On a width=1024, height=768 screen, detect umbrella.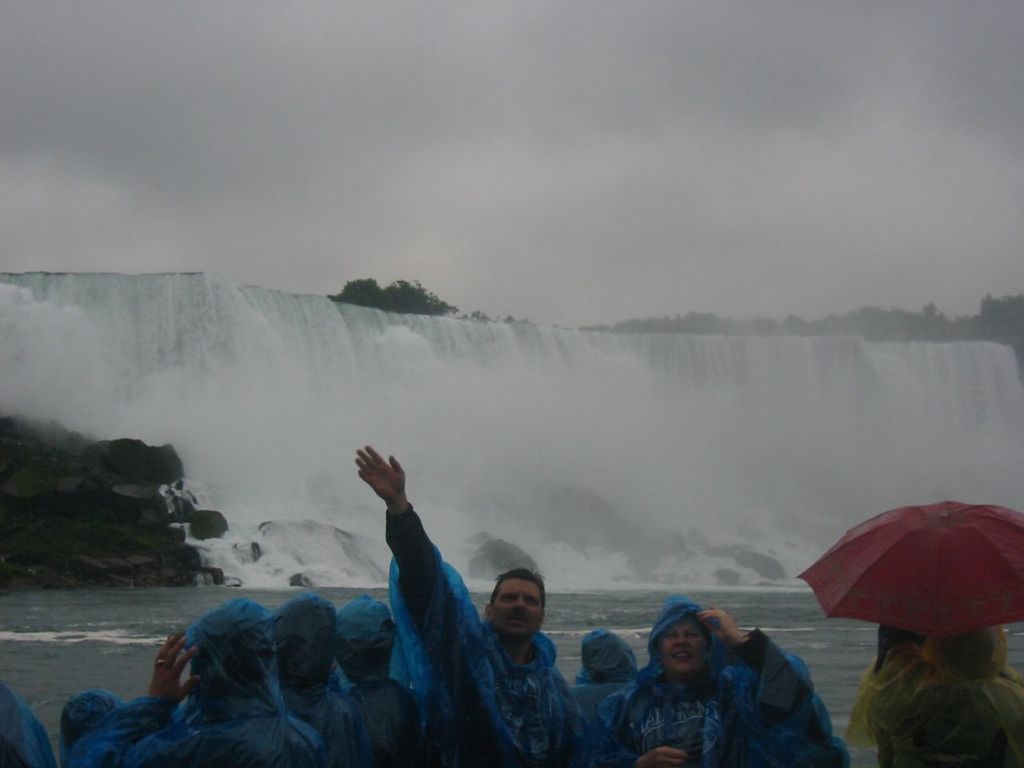
x1=792, y1=502, x2=1023, y2=646.
